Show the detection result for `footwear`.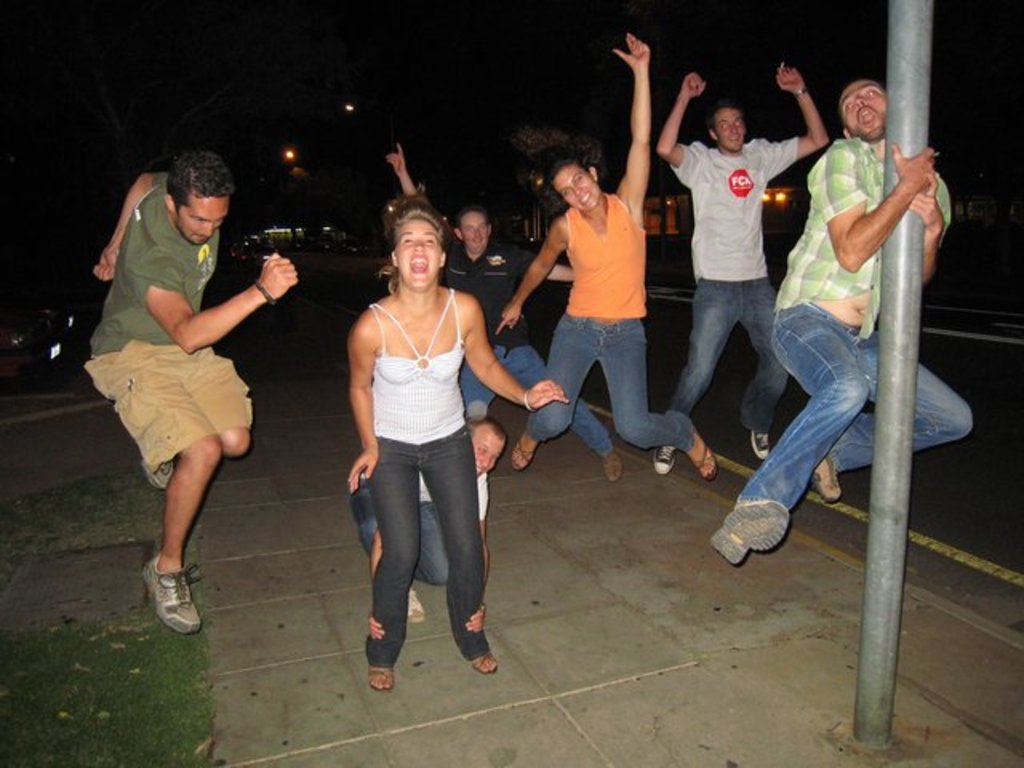
detection(363, 669, 395, 696).
